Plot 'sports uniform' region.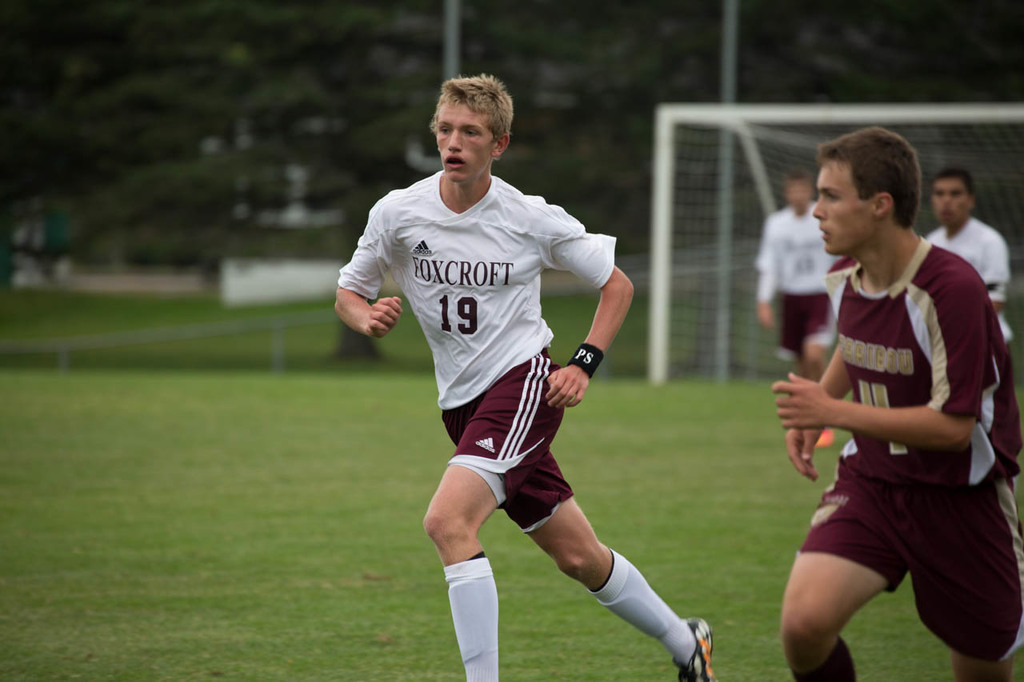
Plotted at pyautogui.locateOnScreen(919, 213, 1012, 348).
